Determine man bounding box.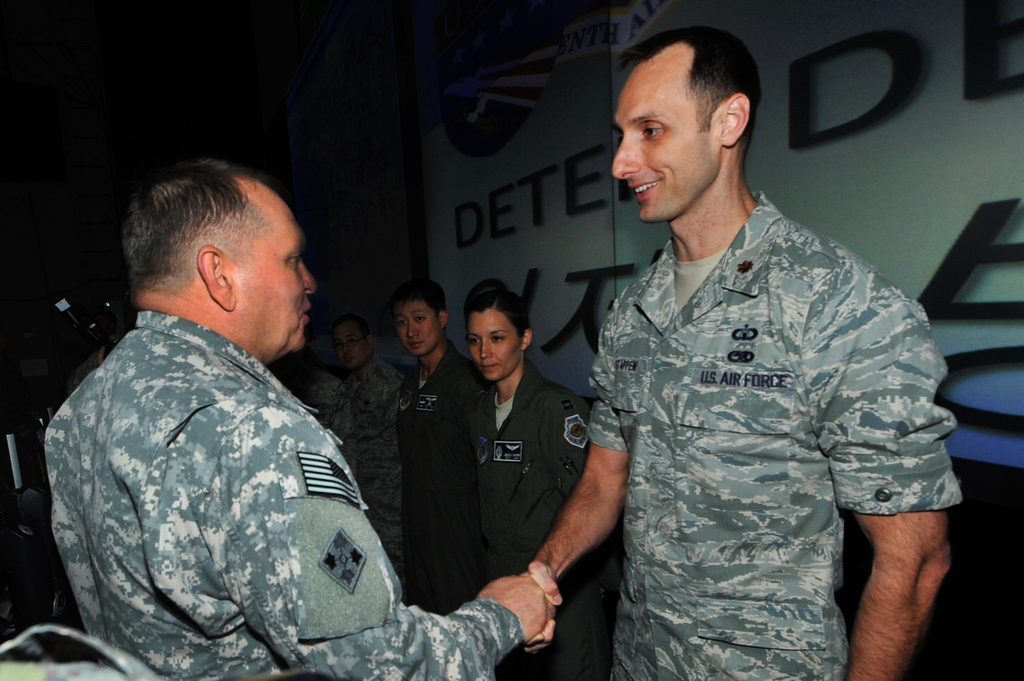
Determined: [37, 160, 559, 680].
